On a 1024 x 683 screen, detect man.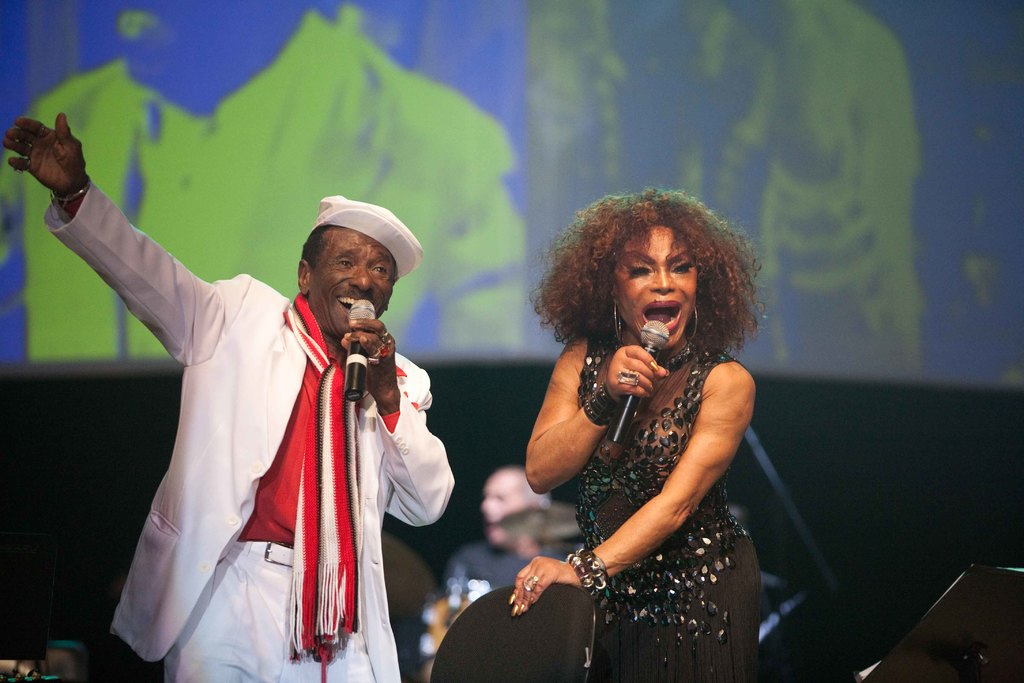
[x1=442, y1=463, x2=564, y2=591].
